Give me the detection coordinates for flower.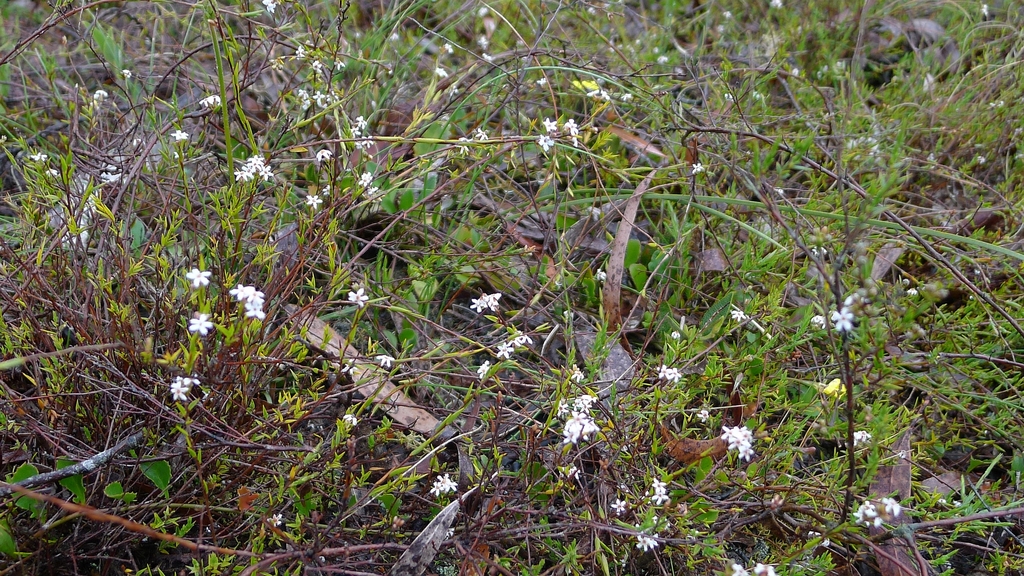
box(484, 292, 499, 308).
